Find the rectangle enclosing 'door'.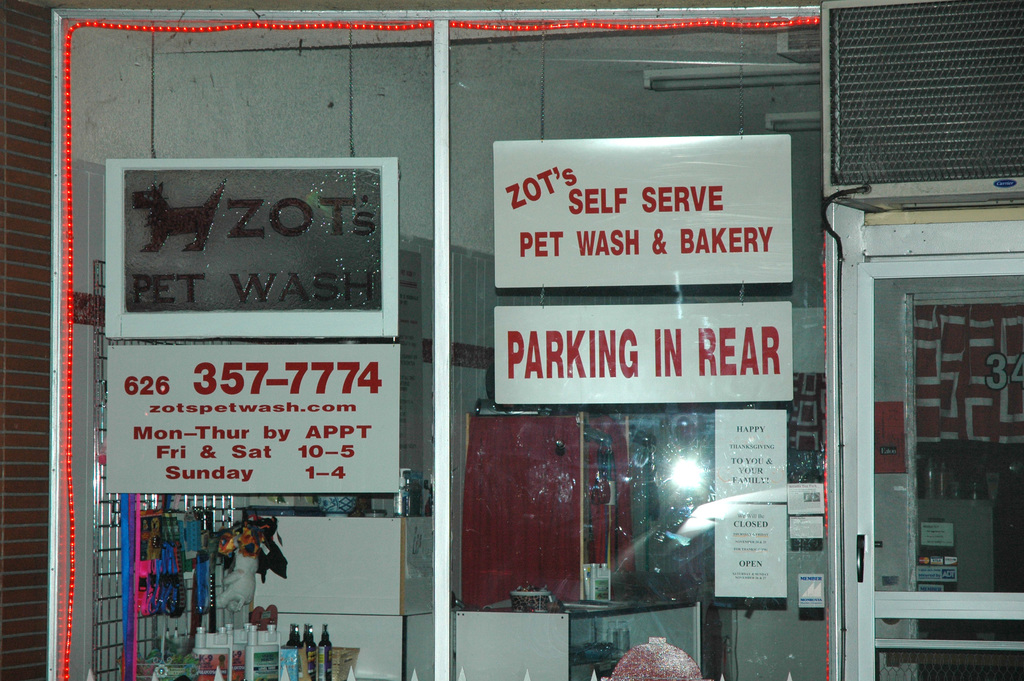
<bbox>855, 258, 1023, 680</bbox>.
